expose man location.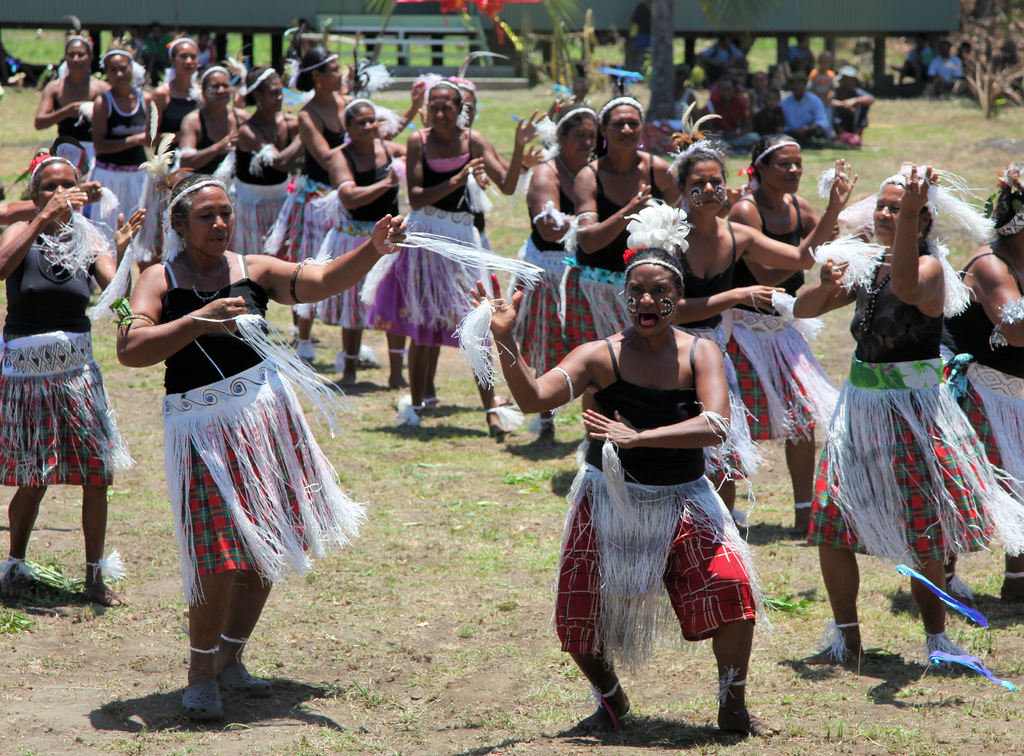
Exposed at <box>701,72,759,160</box>.
